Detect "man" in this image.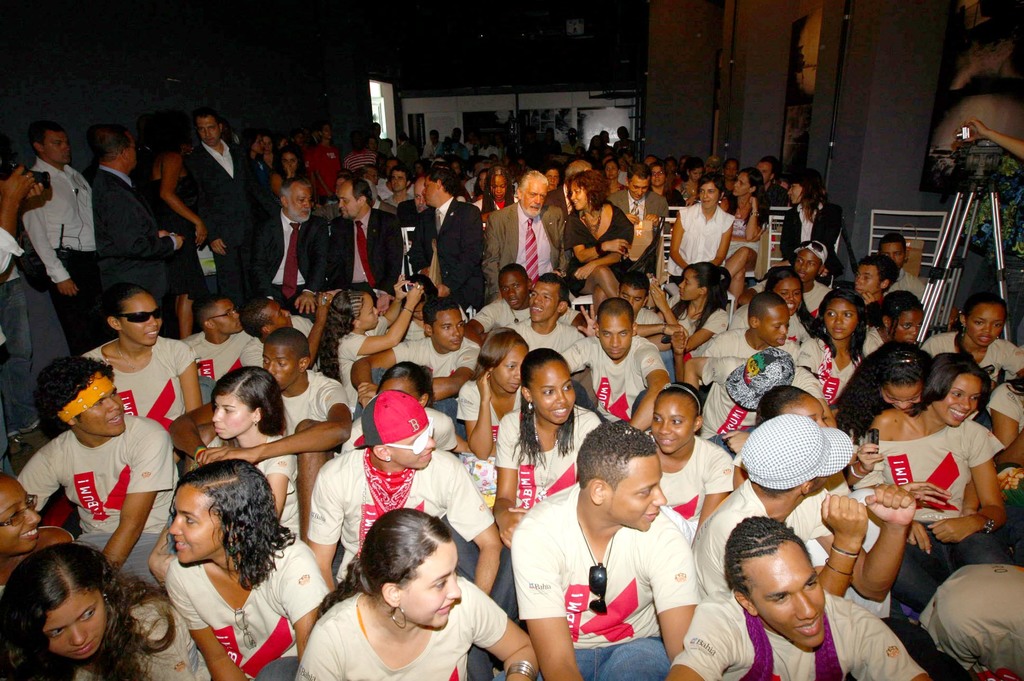
Detection: bbox=(89, 130, 184, 330).
